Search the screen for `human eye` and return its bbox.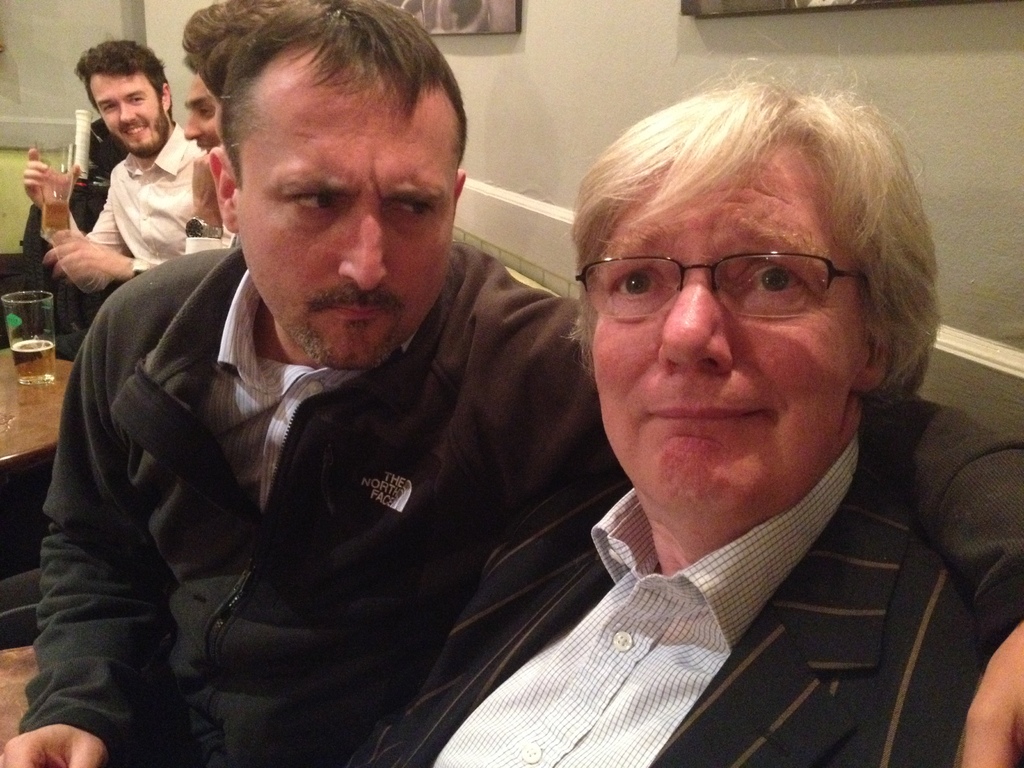
Found: rect(388, 195, 438, 227).
